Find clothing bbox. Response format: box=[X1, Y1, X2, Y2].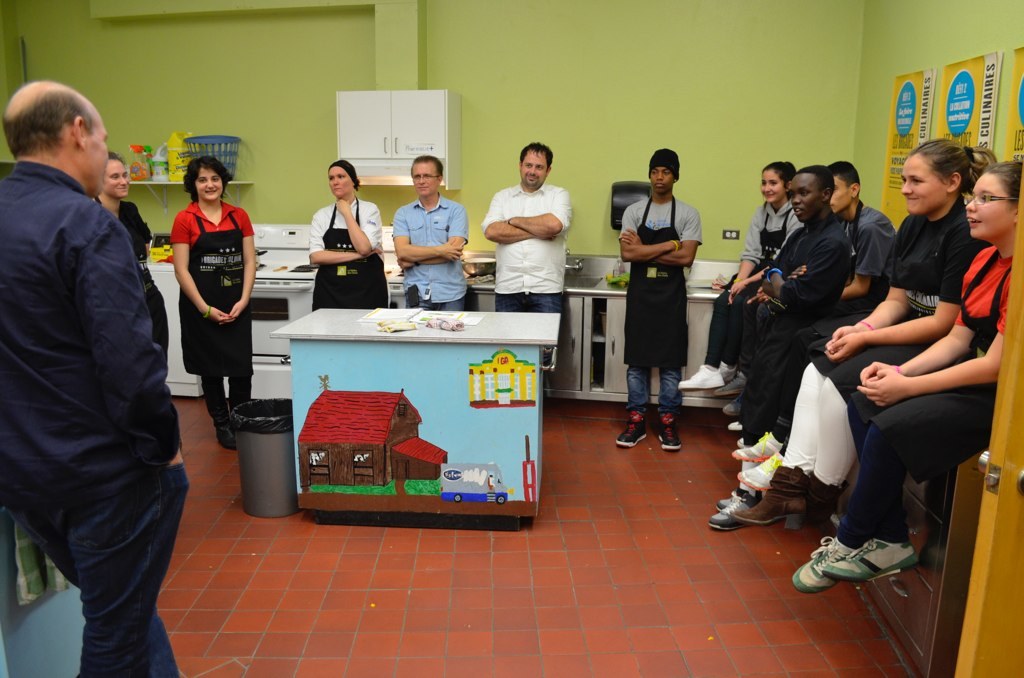
box=[481, 182, 575, 317].
